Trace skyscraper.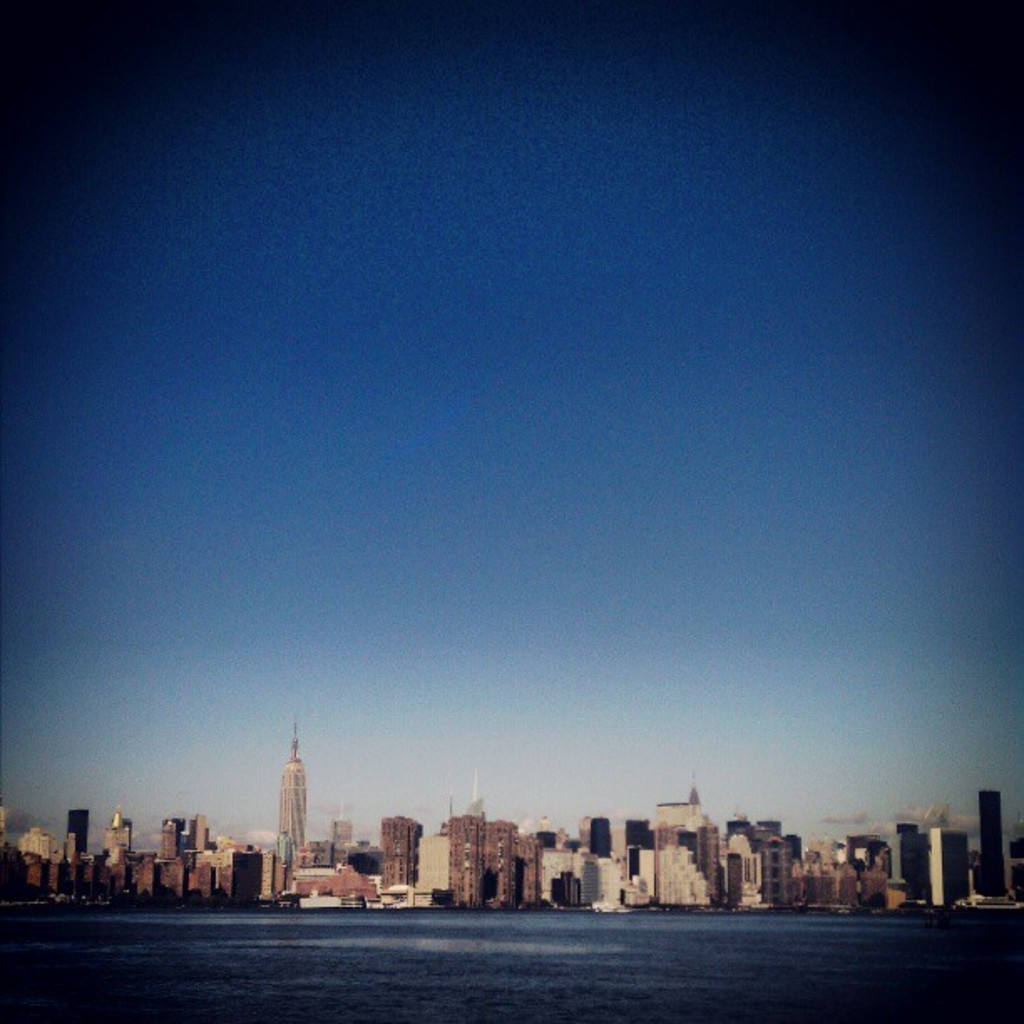
Traced to rect(59, 806, 179, 904).
